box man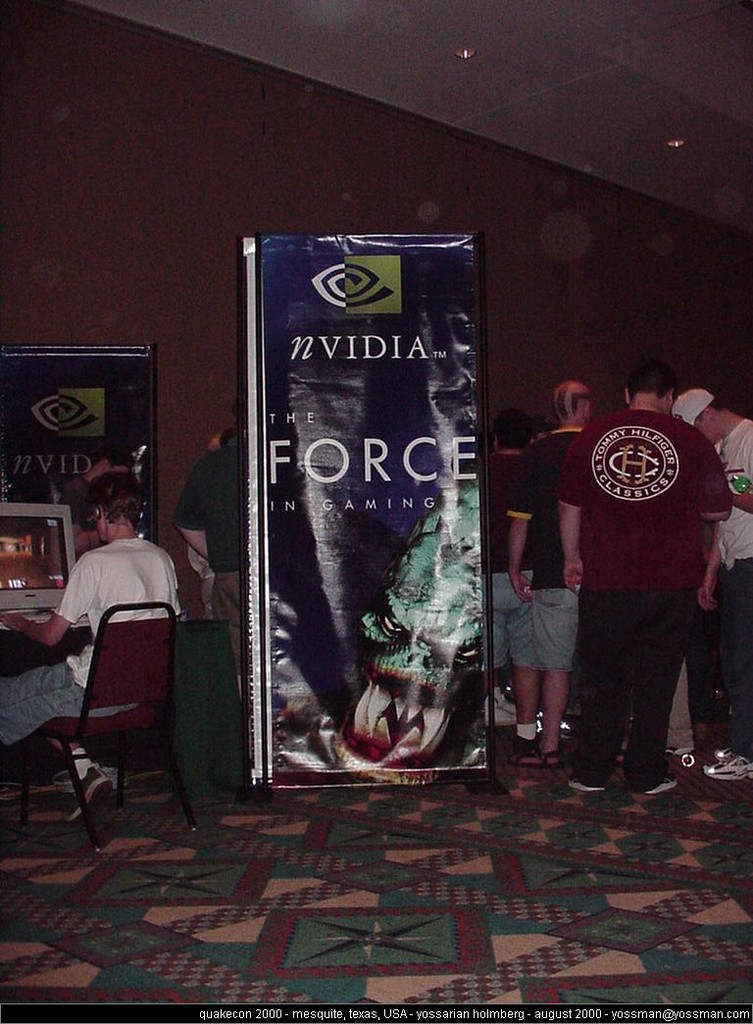
[165, 405, 307, 724]
